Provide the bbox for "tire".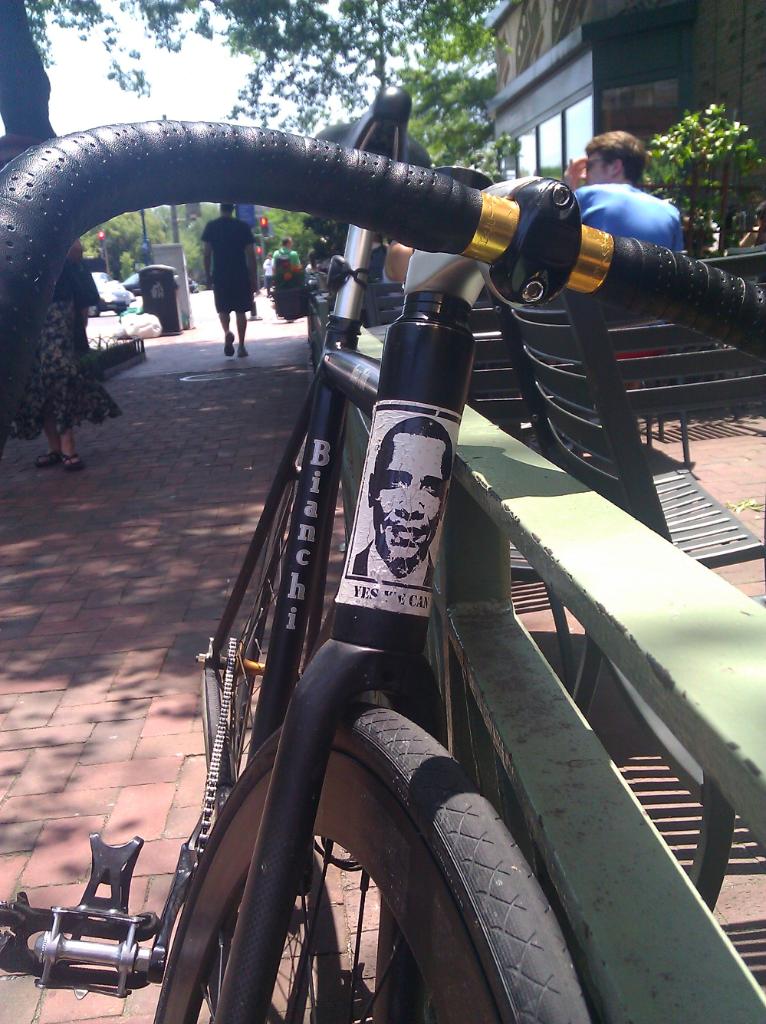
[149, 711, 596, 1016].
